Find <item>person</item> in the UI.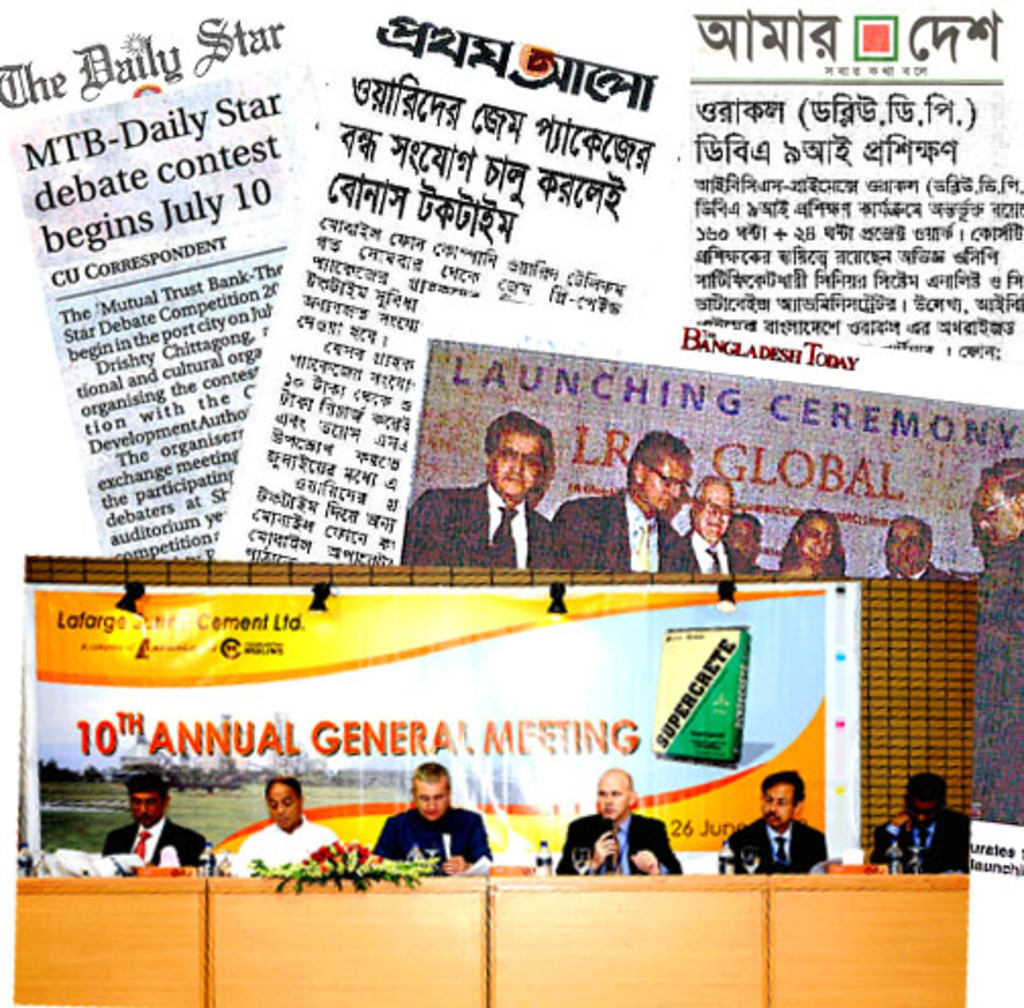
UI element at box(770, 503, 847, 580).
